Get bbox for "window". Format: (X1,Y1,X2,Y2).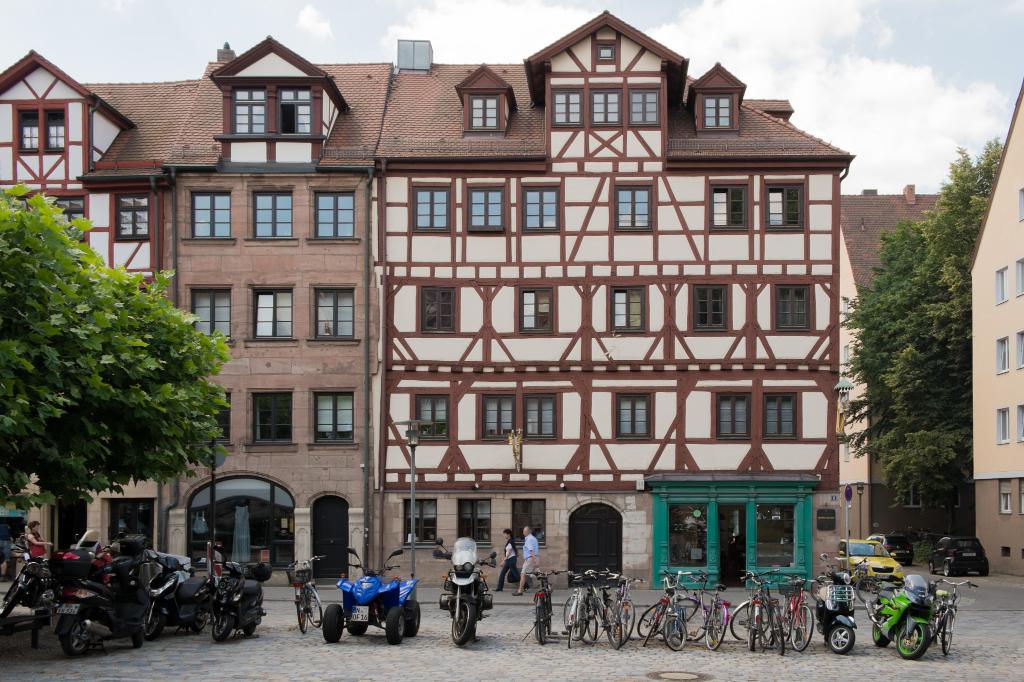
(472,183,505,241).
